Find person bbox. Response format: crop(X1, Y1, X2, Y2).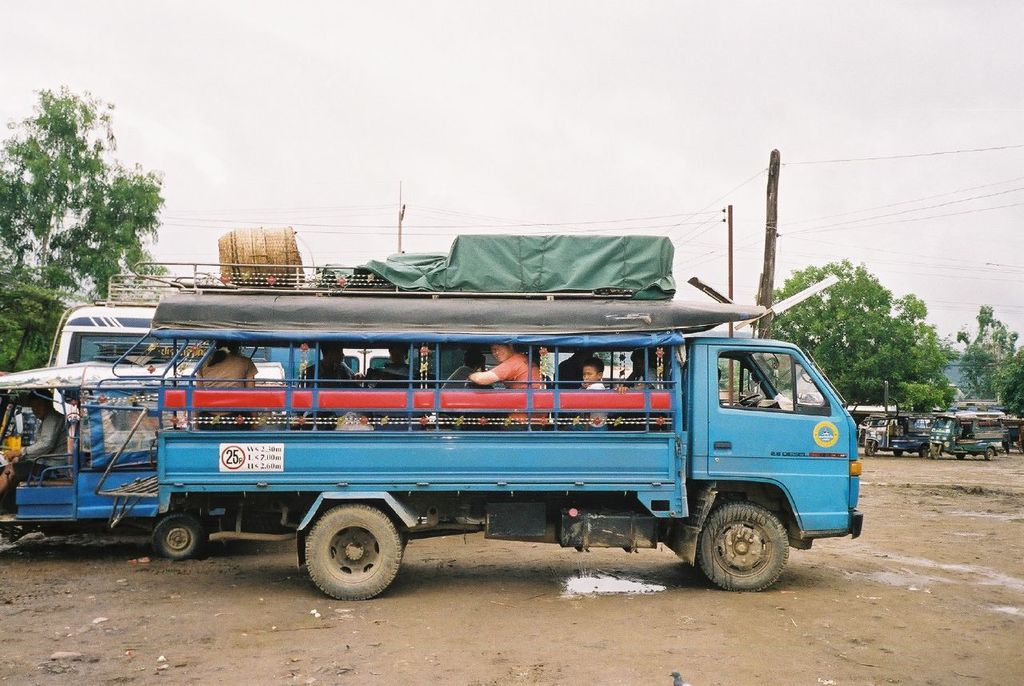
crop(300, 339, 353, 427).
